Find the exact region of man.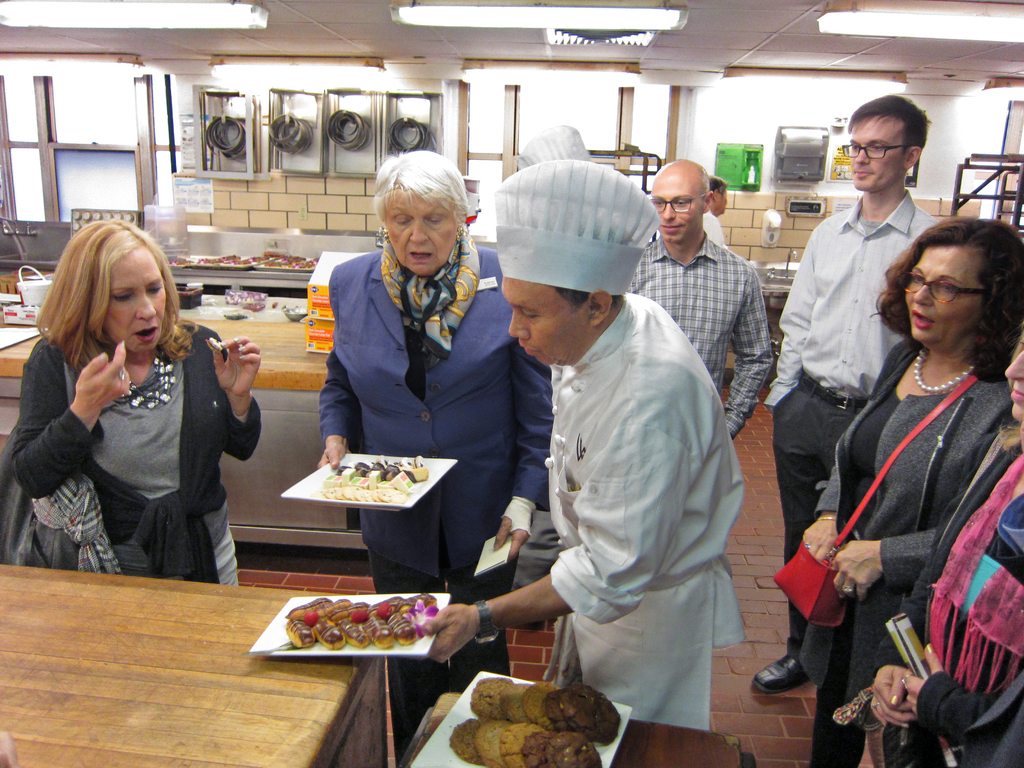
Exact region: 752 90 944 692.
